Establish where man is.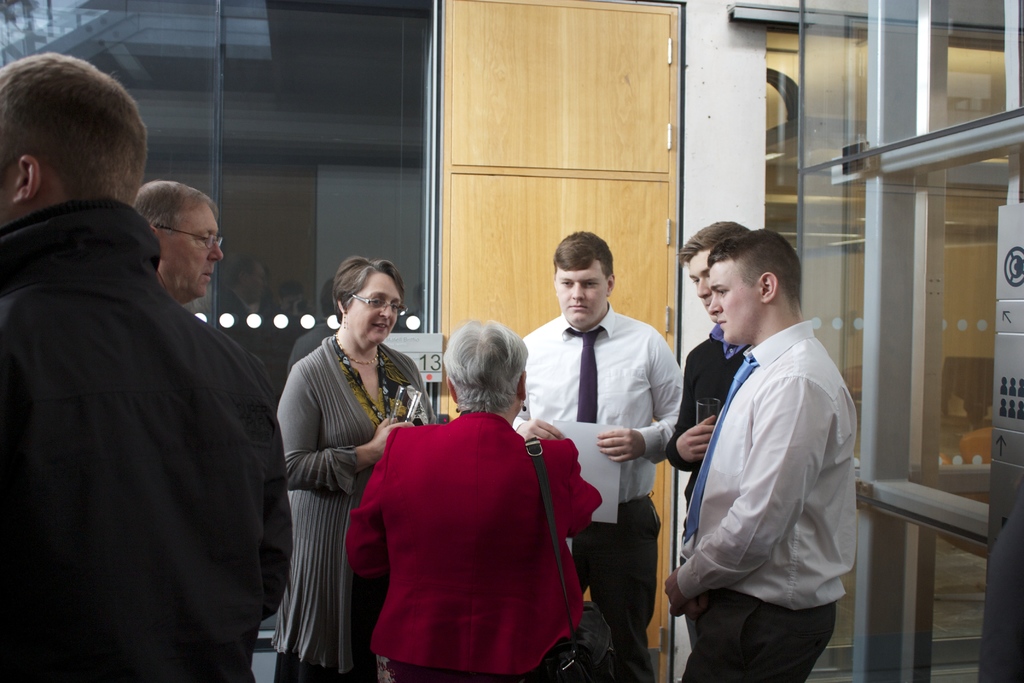
Established at [509,227,687,682].
